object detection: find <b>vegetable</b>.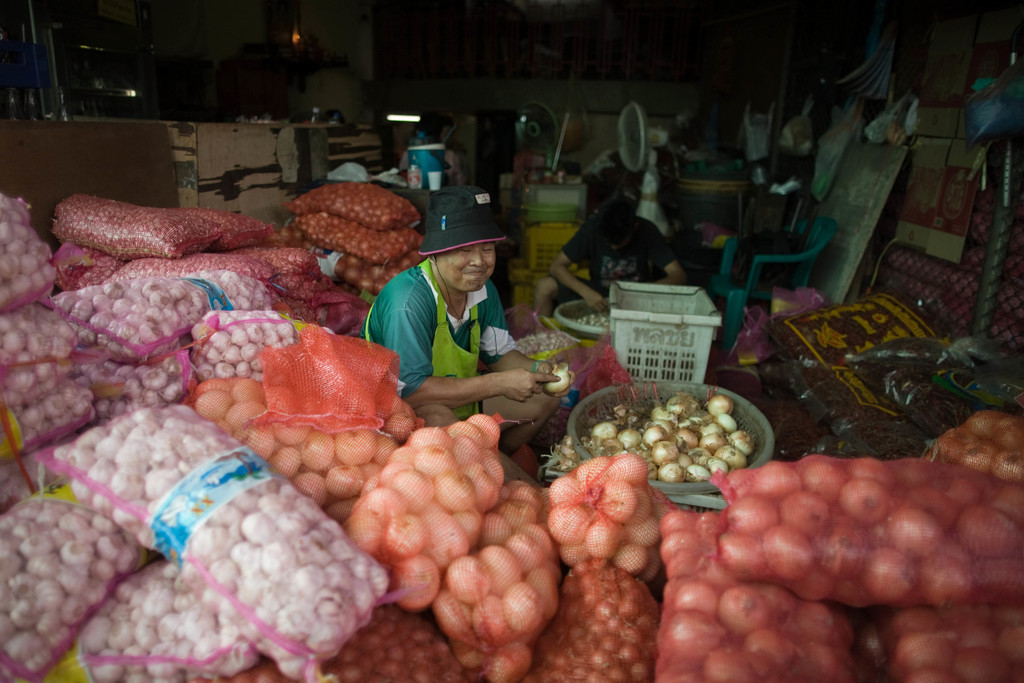
547,365,572,392.
